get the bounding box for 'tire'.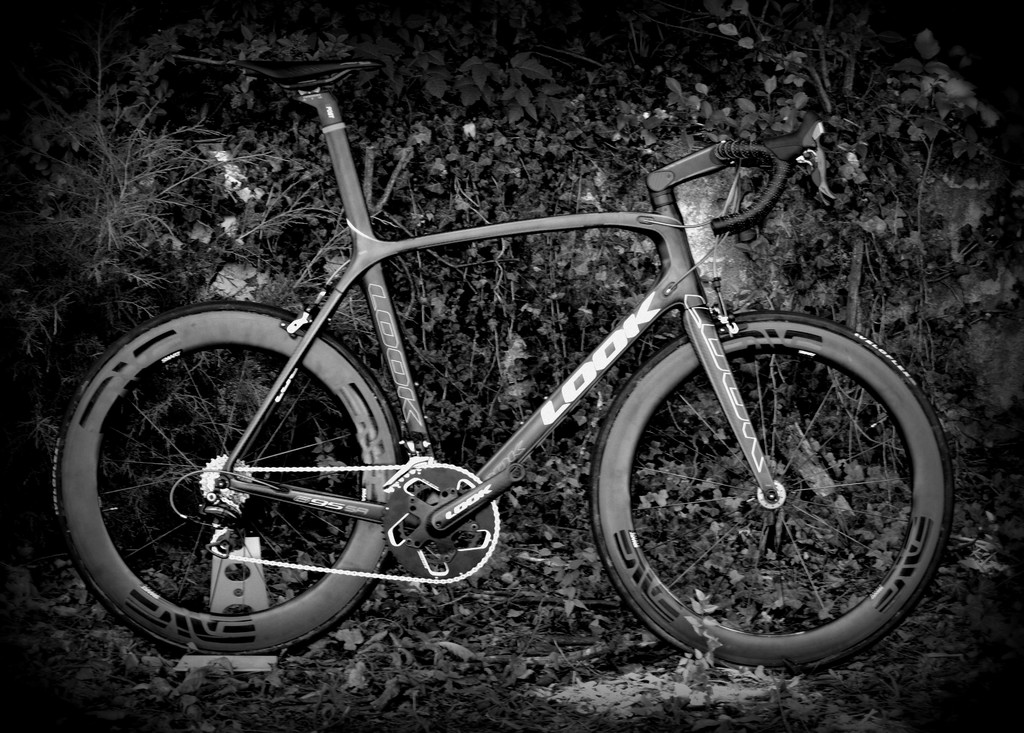
detection(589, 315, 953, 680).
